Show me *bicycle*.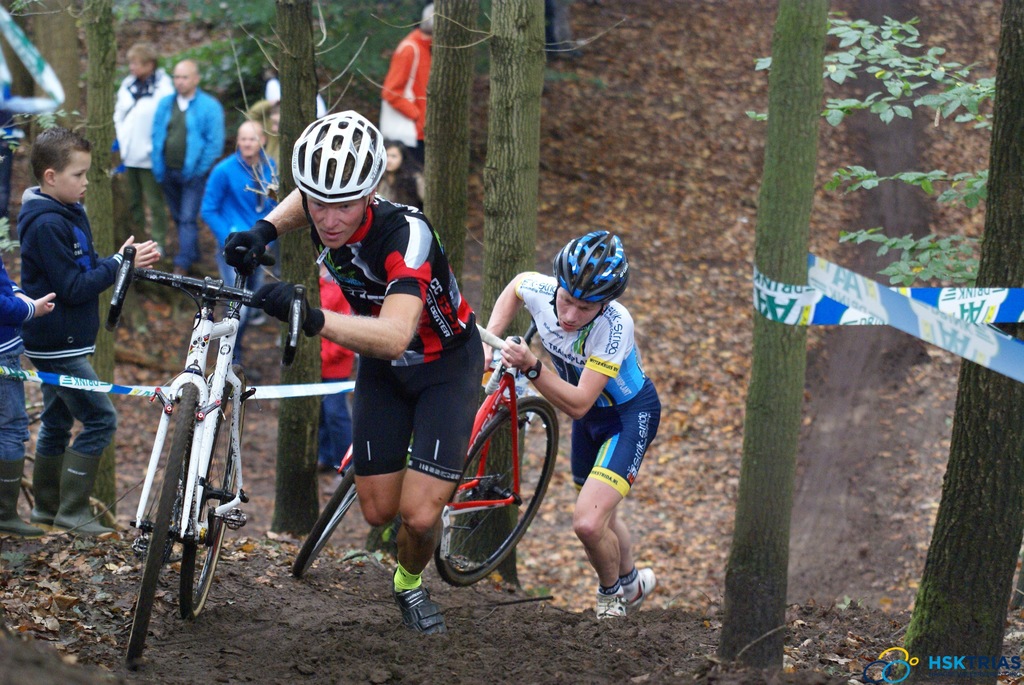
*bicycle* is here: select_region(290, 303, 555, 581).
